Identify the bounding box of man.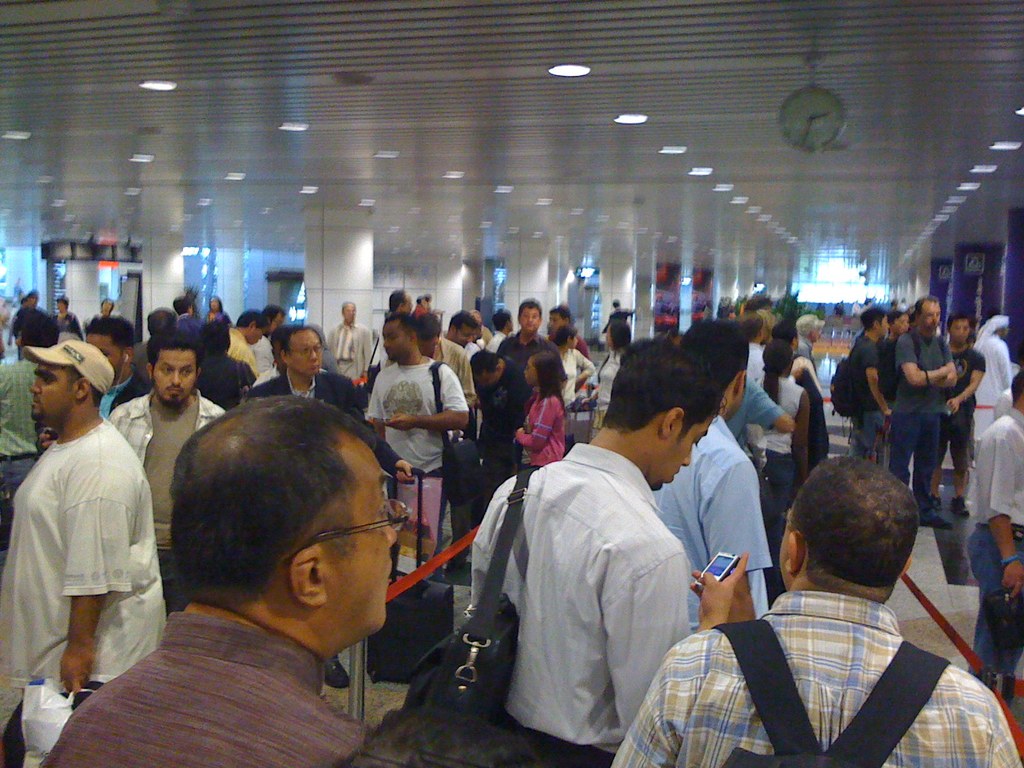
(737, 307, 765, 383).
